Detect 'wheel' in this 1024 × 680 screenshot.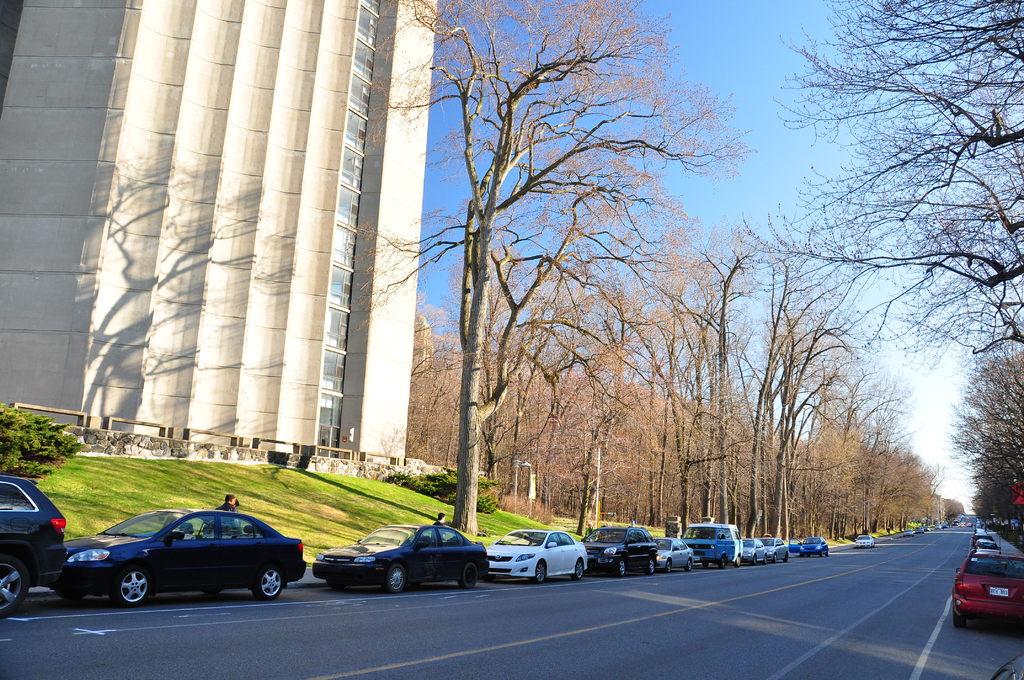
Detection: (x1=807, y1=554, x2=811, y2=559).
